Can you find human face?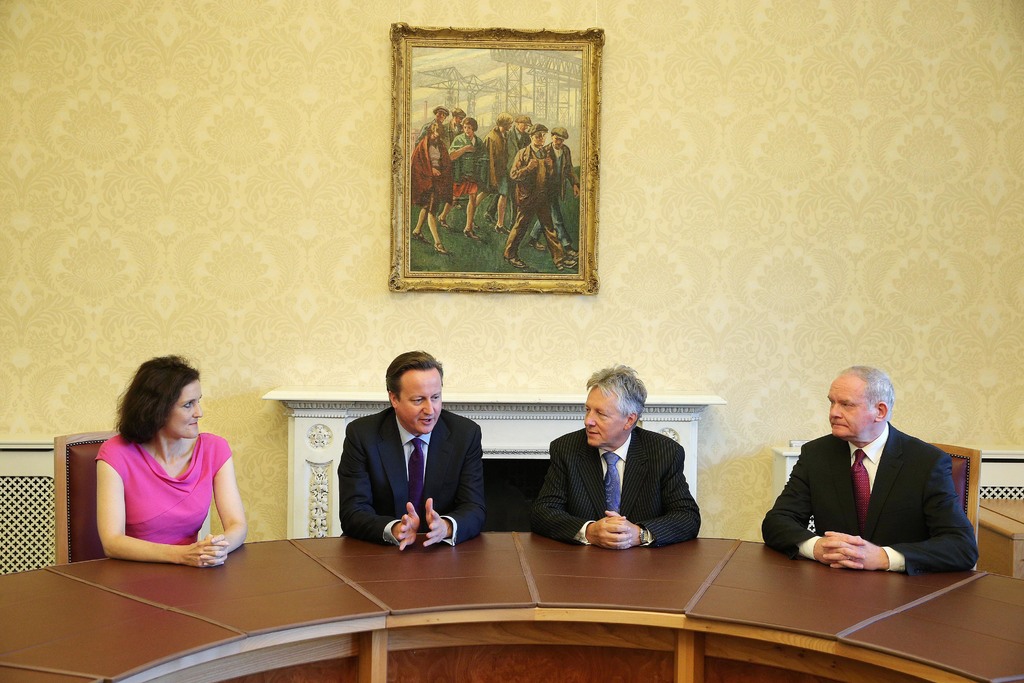
Yes, bounding box: region(582, 386, 624, 443).
